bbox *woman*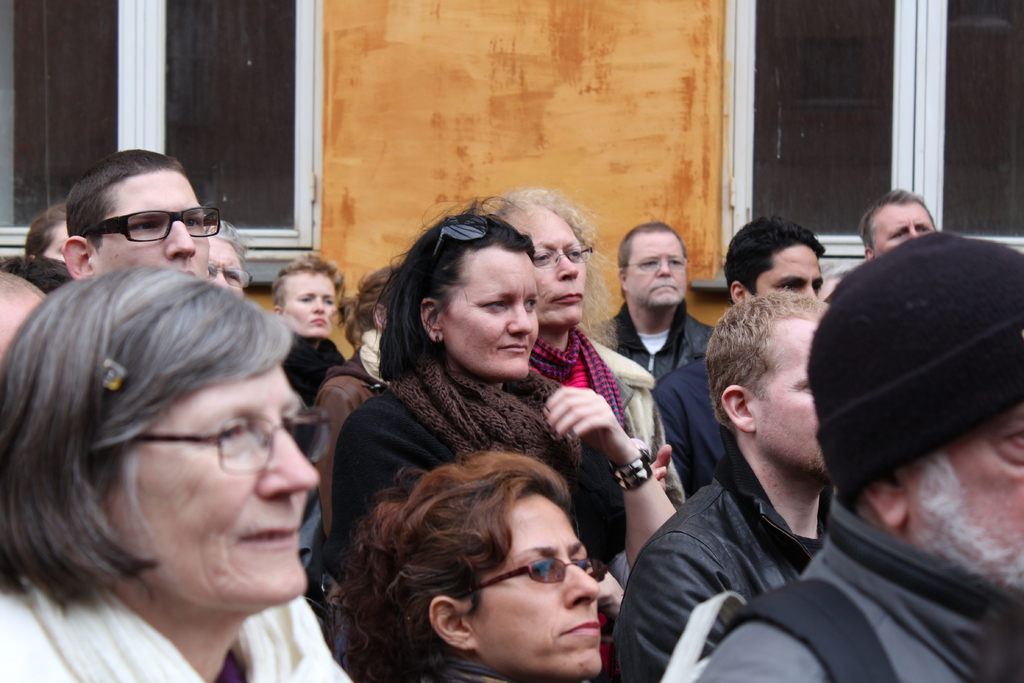
select_region(314, 223, 632, 654)
